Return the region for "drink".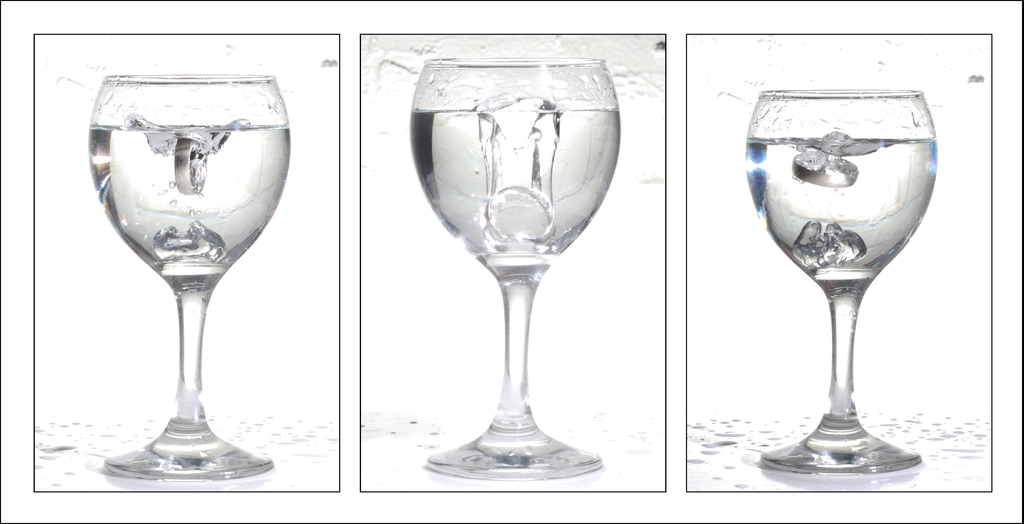
l=728, t=73, r=963, b=477.
